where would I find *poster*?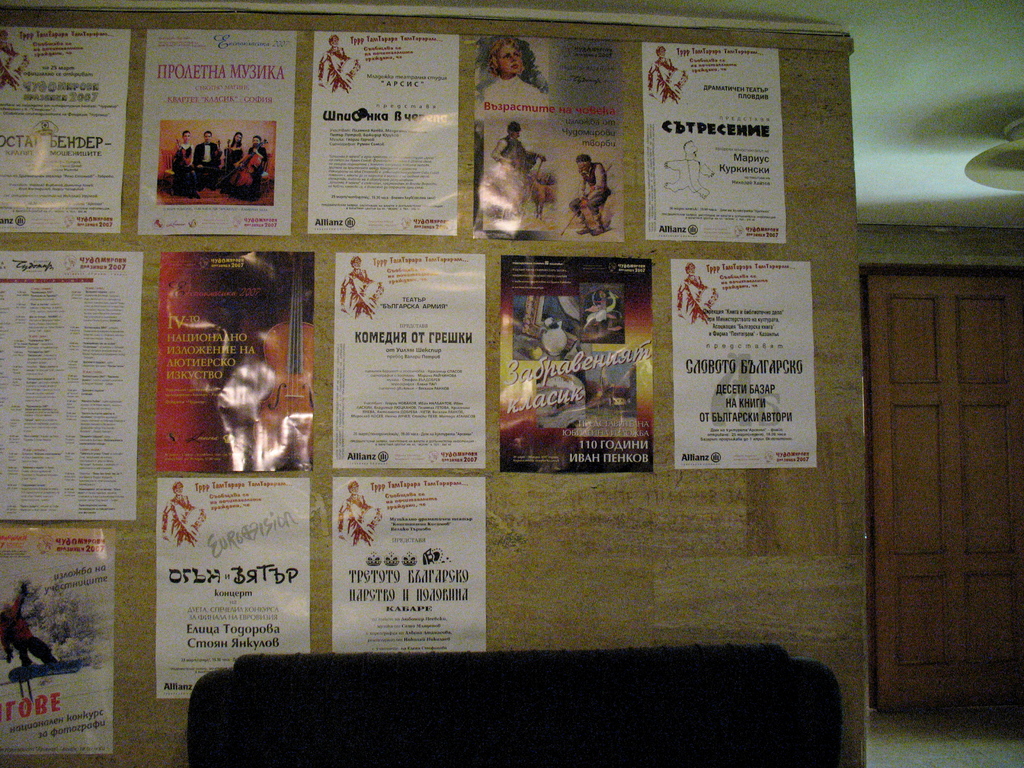
At <box>643,44,787,239</box>.
